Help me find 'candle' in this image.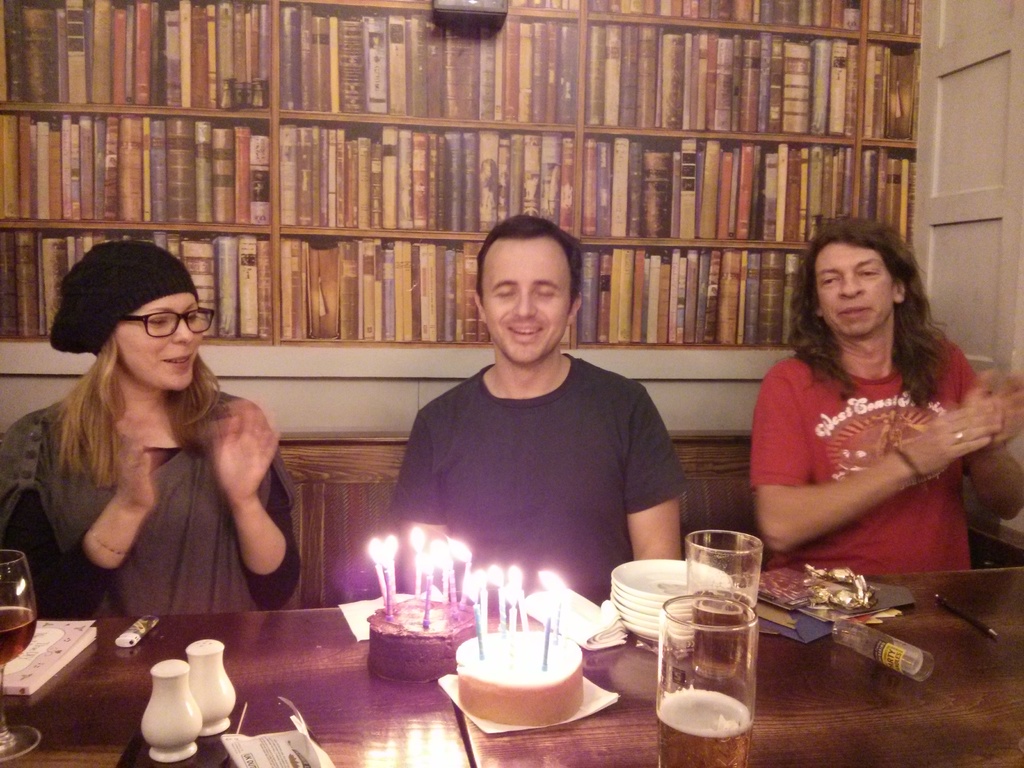
Found it: bbox=(484, 565, 528, 646).
